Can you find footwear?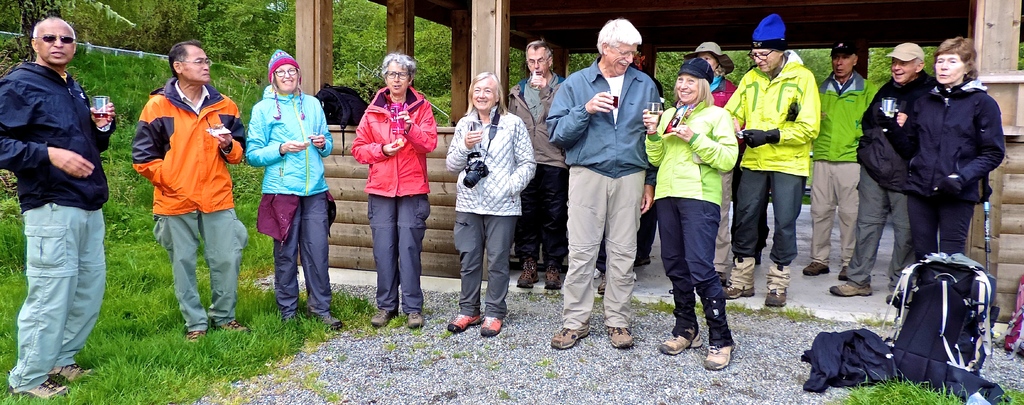
Yes, bounding box: rect(593, 269, 603, 279).
